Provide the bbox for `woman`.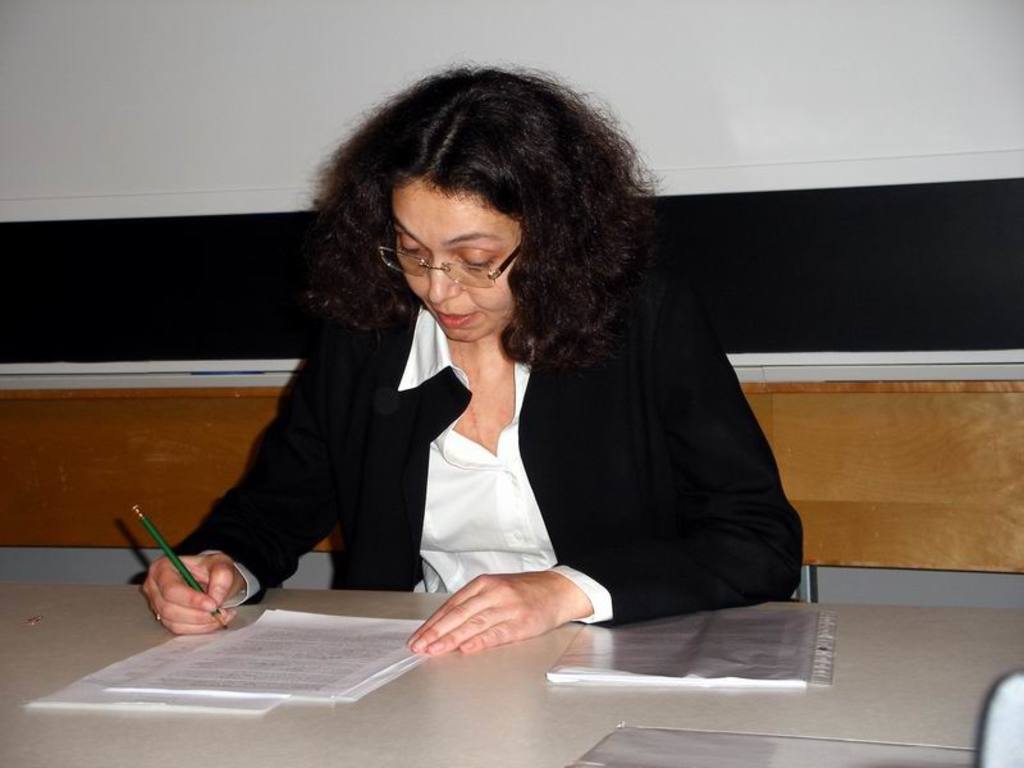
<region>136, 68, 805, 653</region>.
